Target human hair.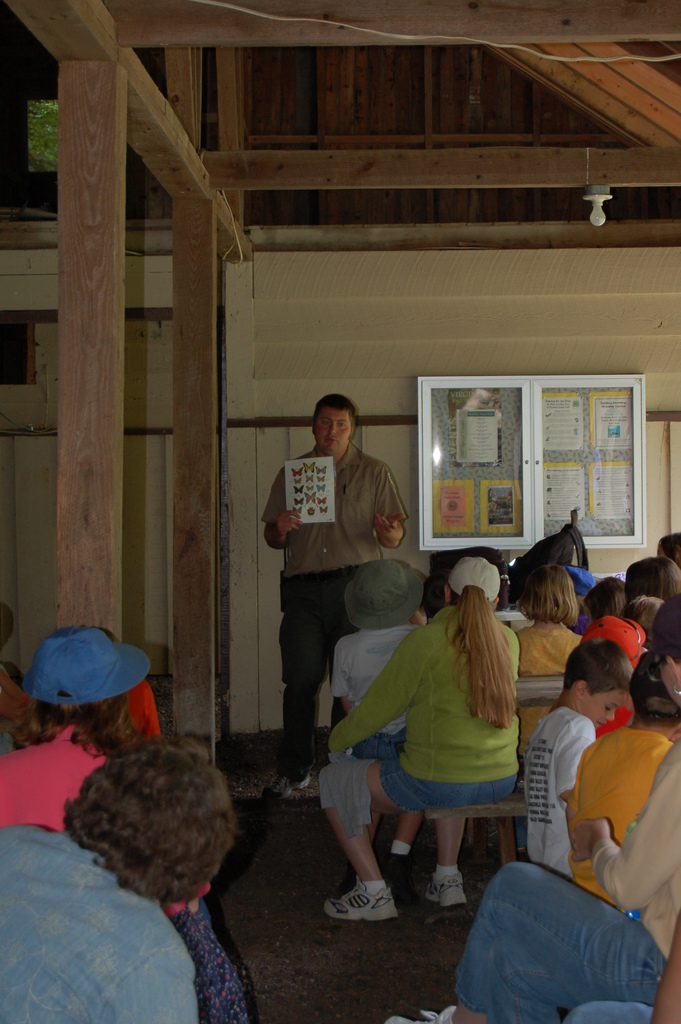
Target region: Rect(615, 595, 664, 658).
